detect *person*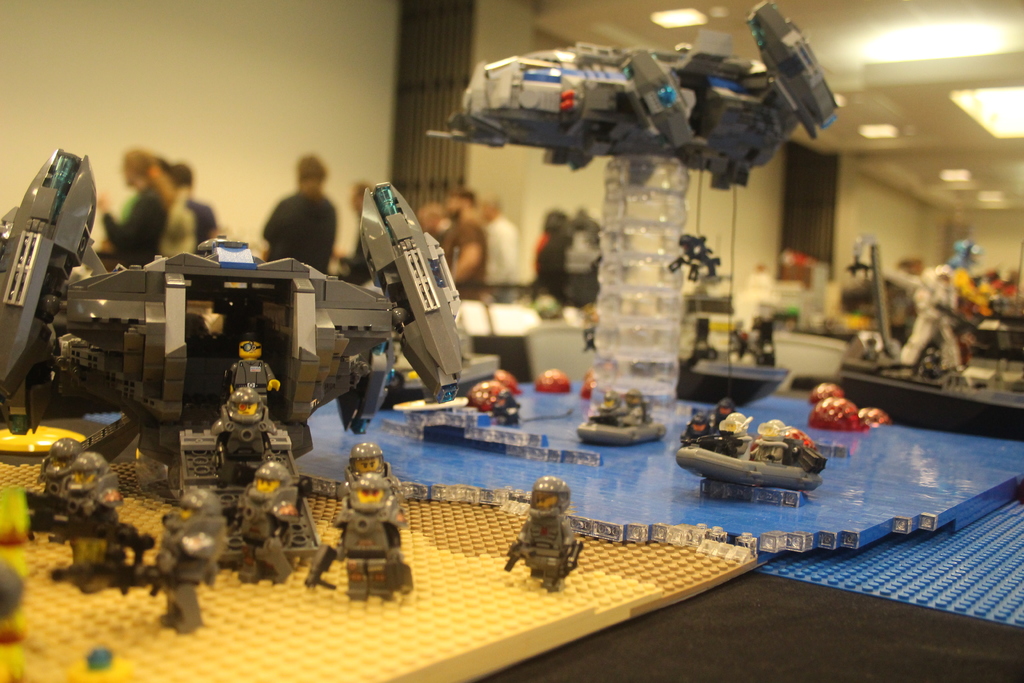
(97, 149, 168, 269)
